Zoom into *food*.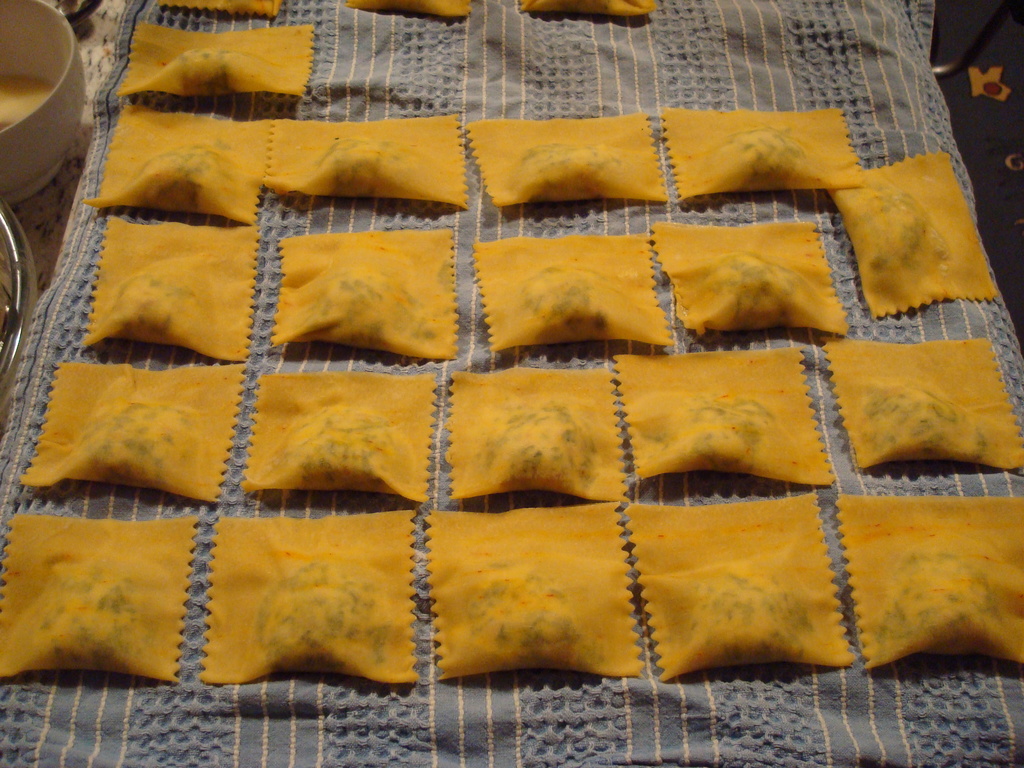
Zoom target: 128, 144, 228, 218.
